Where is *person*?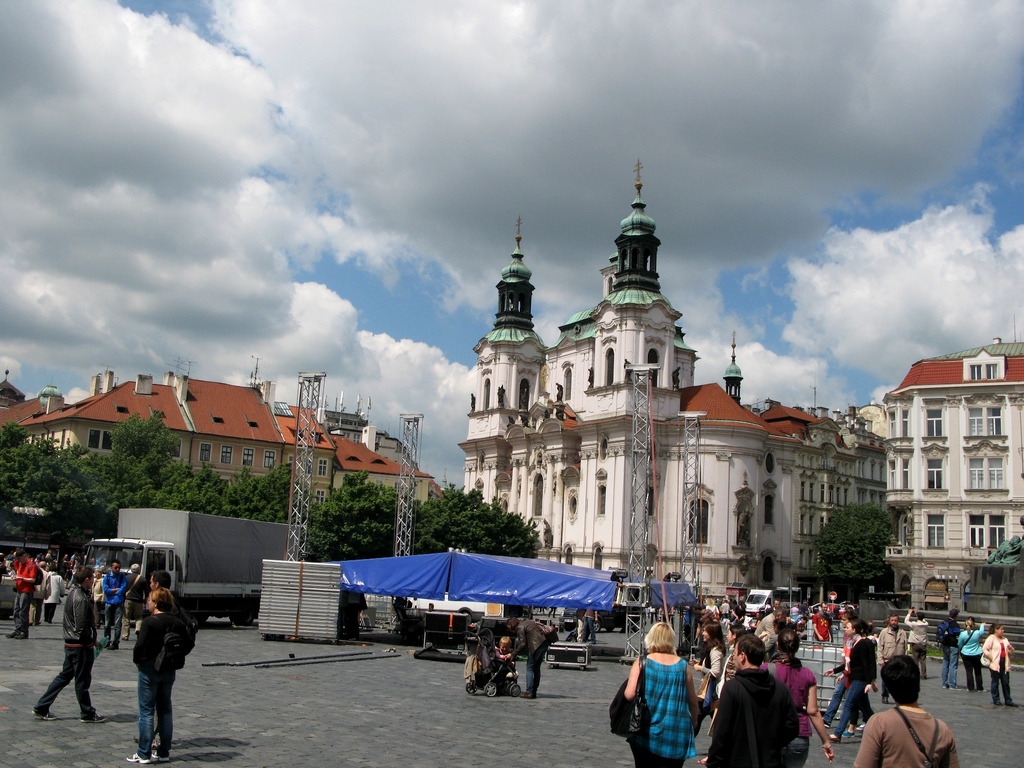
x1=852 y1=651 x2=960 y2=767.
